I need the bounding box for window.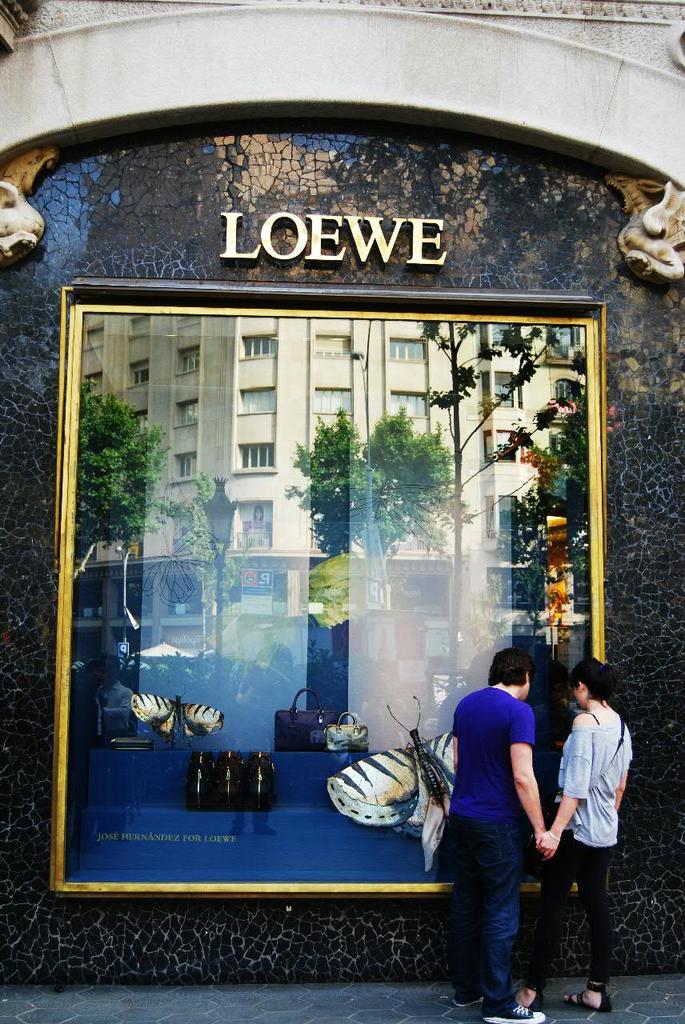
Here it is: [493,370,515,406].
